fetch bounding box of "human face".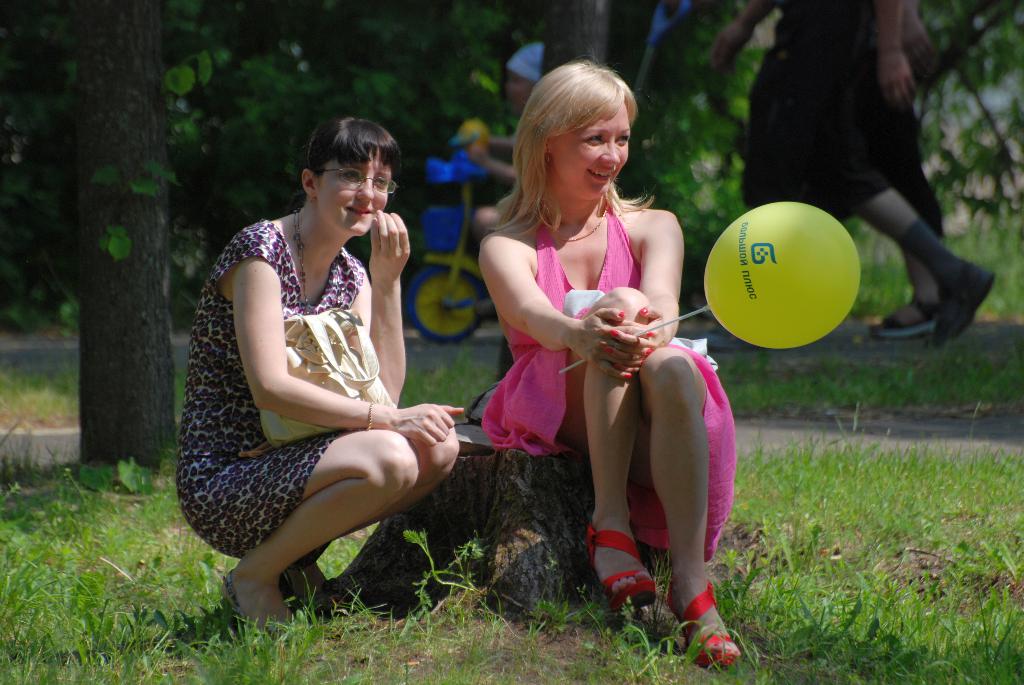
Bbox: 317/150/389/237.
